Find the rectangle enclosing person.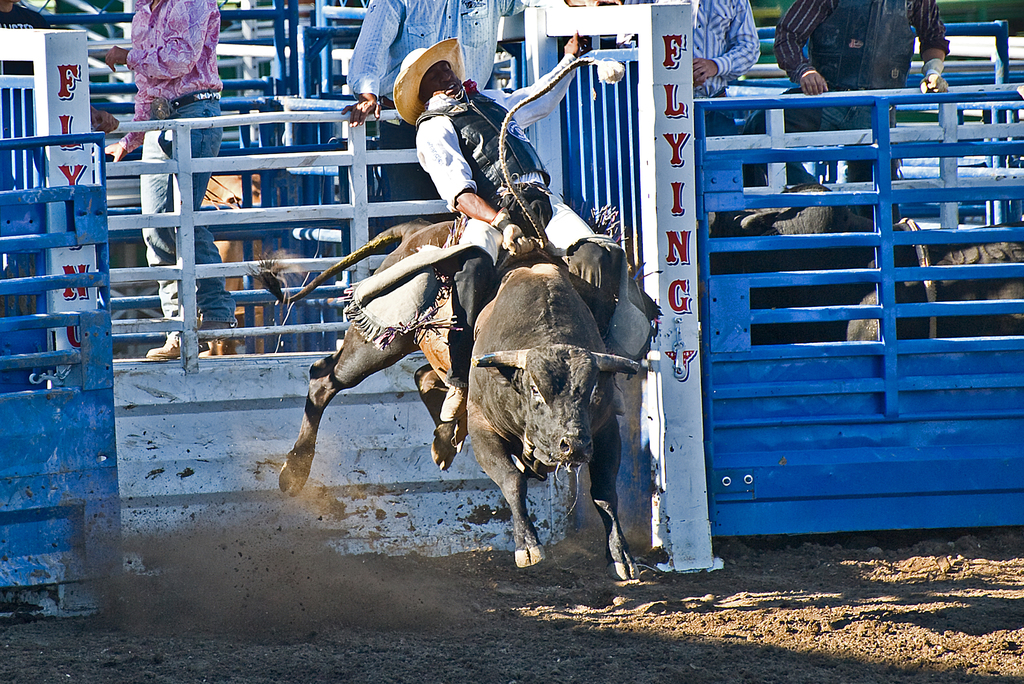
[391,34,595,471].
